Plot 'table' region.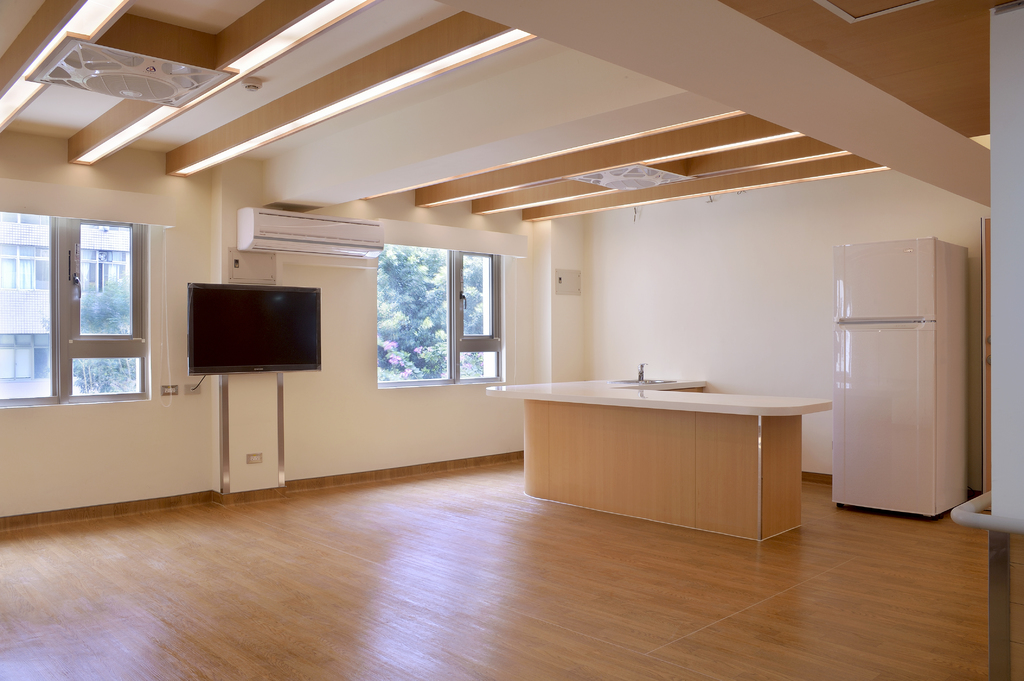
Plotted at (left=511, top=360, right=814, bottom=558).
